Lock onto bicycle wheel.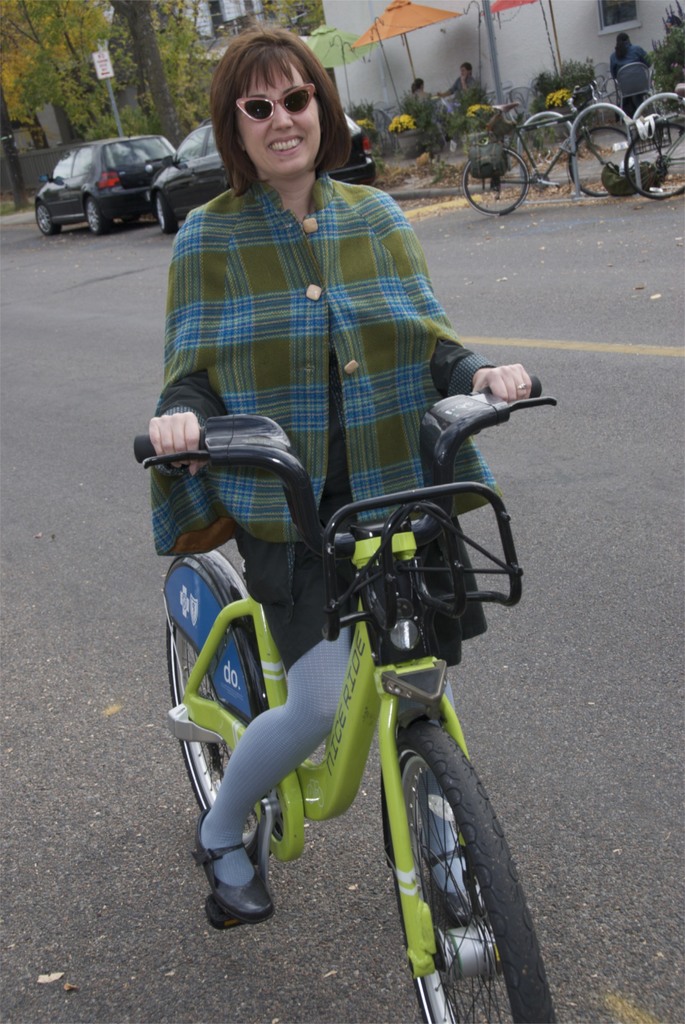
Locked: 466:141:534:218.
